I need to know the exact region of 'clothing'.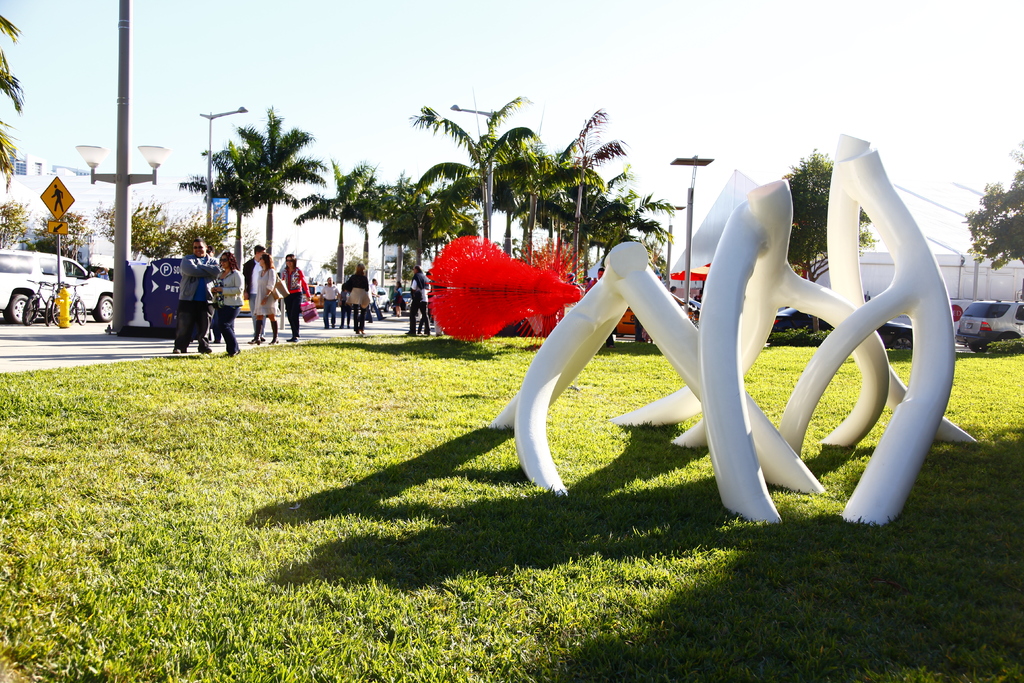
Region: bbox=(406, 268, 431, 338).
